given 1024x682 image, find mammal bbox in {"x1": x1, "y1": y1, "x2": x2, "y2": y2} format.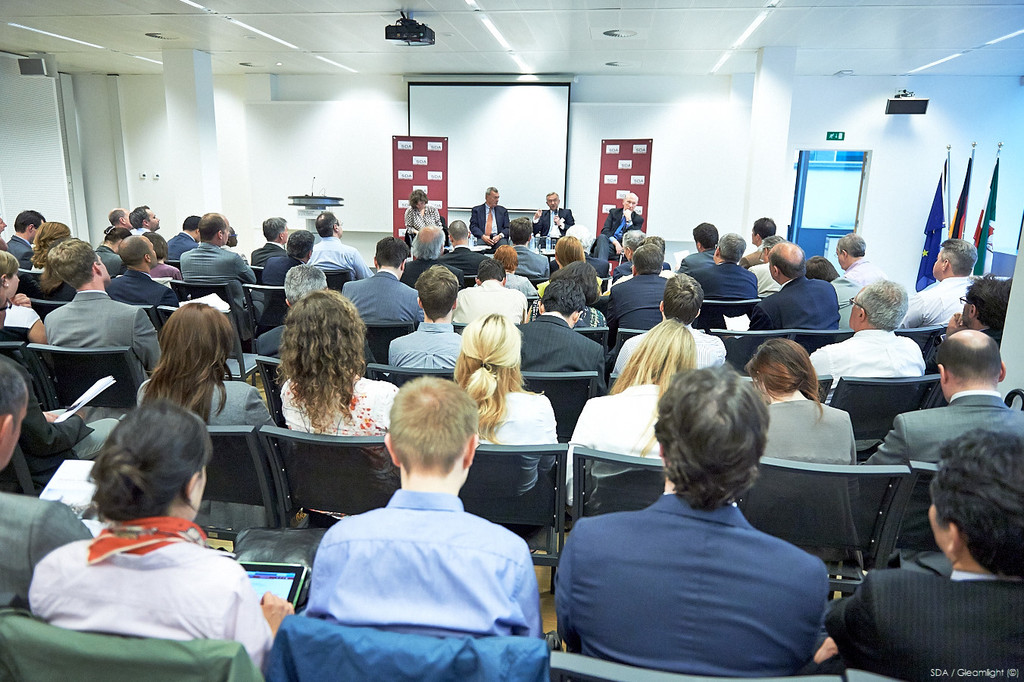
{"x1": 608, "y1": 238, "x2": 670, "y2": 336}.
